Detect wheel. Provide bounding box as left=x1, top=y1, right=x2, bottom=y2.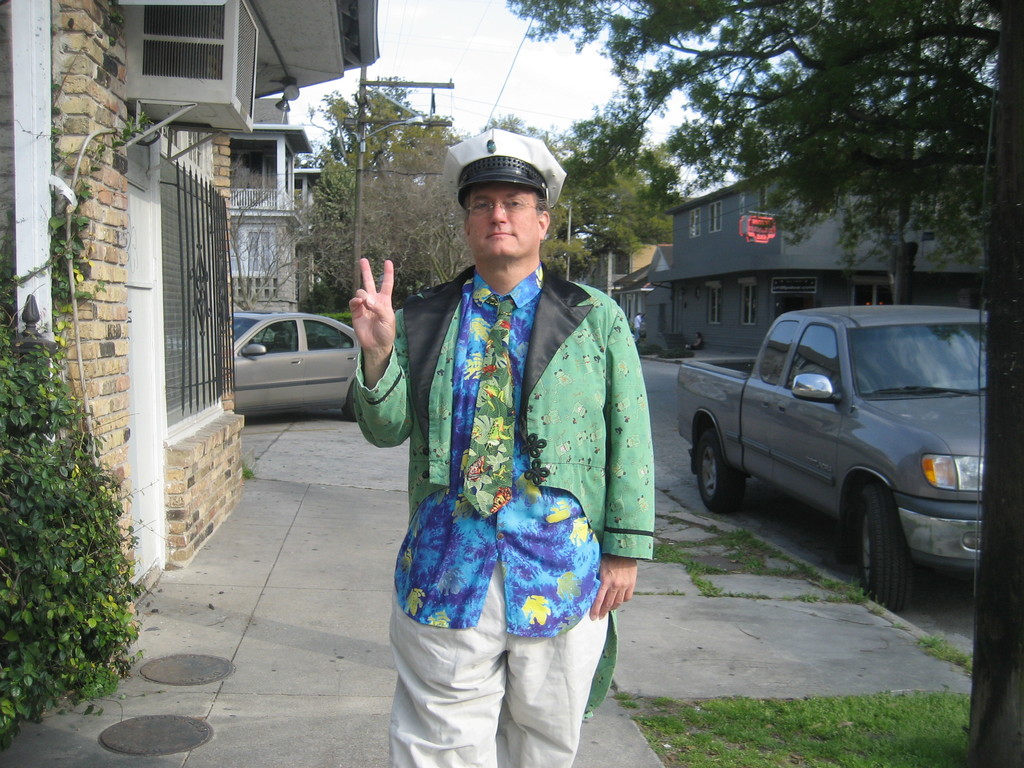
left=686, top=422, right=746, bottom=509.
